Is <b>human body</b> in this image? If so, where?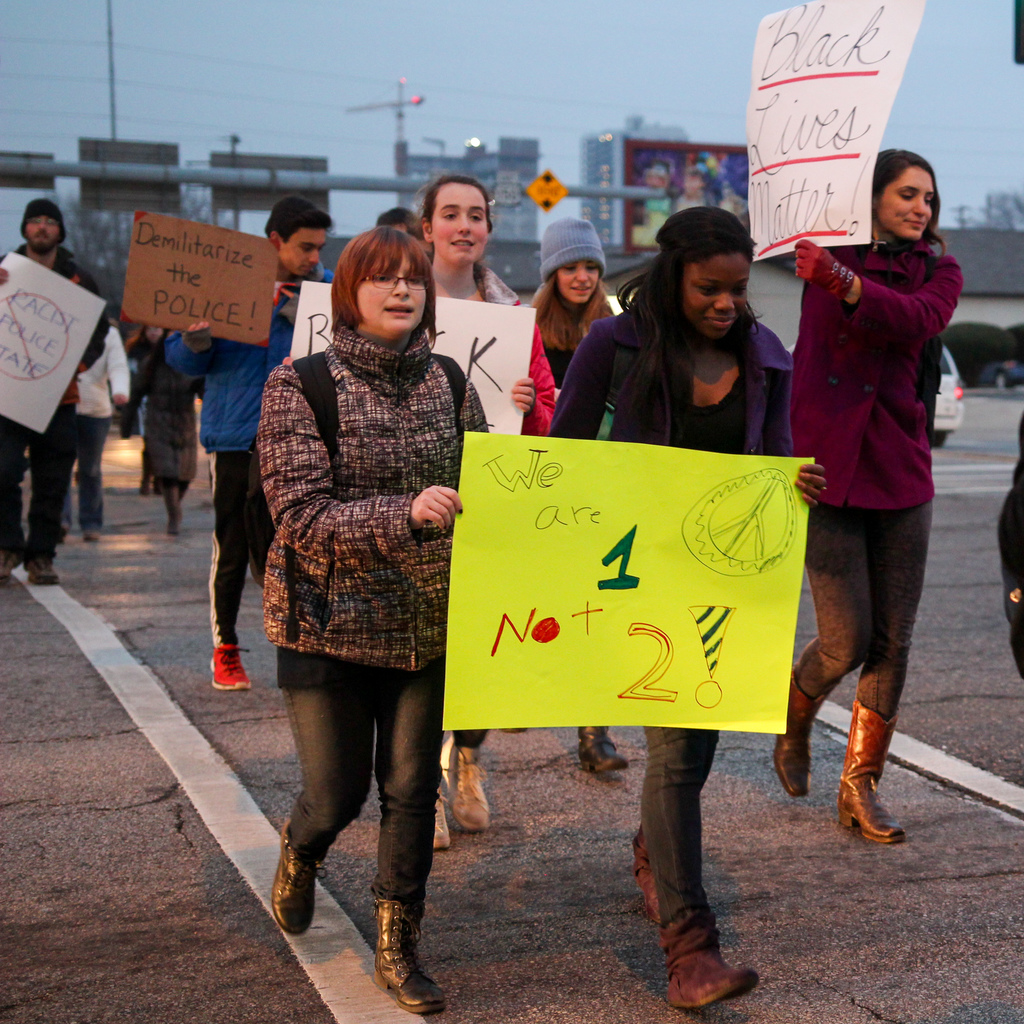
Yes, at select_region(0, 195, 113, 592).
